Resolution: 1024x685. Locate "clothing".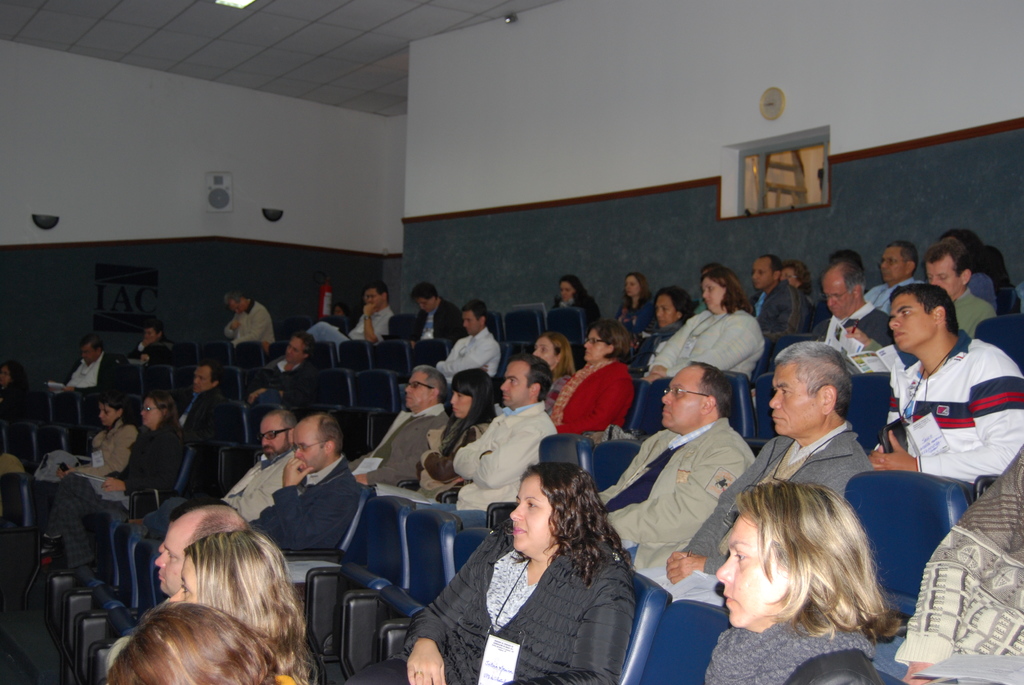
(left=954, top=288, right=997, bottom=341).
